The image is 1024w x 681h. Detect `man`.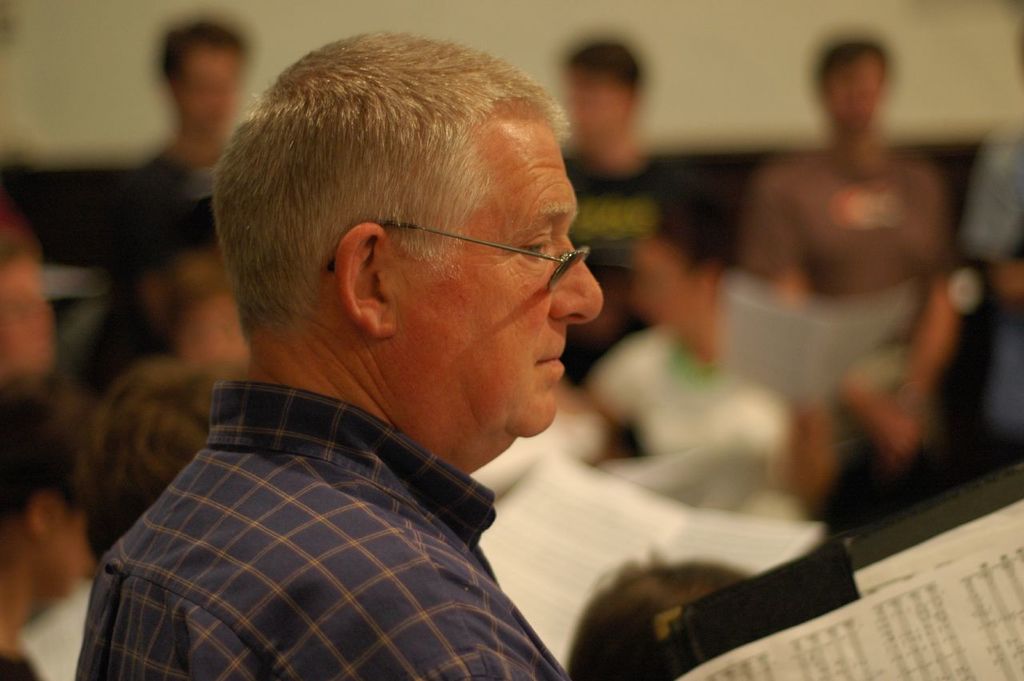
Detection: (x1=63, y1=60, x2=737, y2=666).
